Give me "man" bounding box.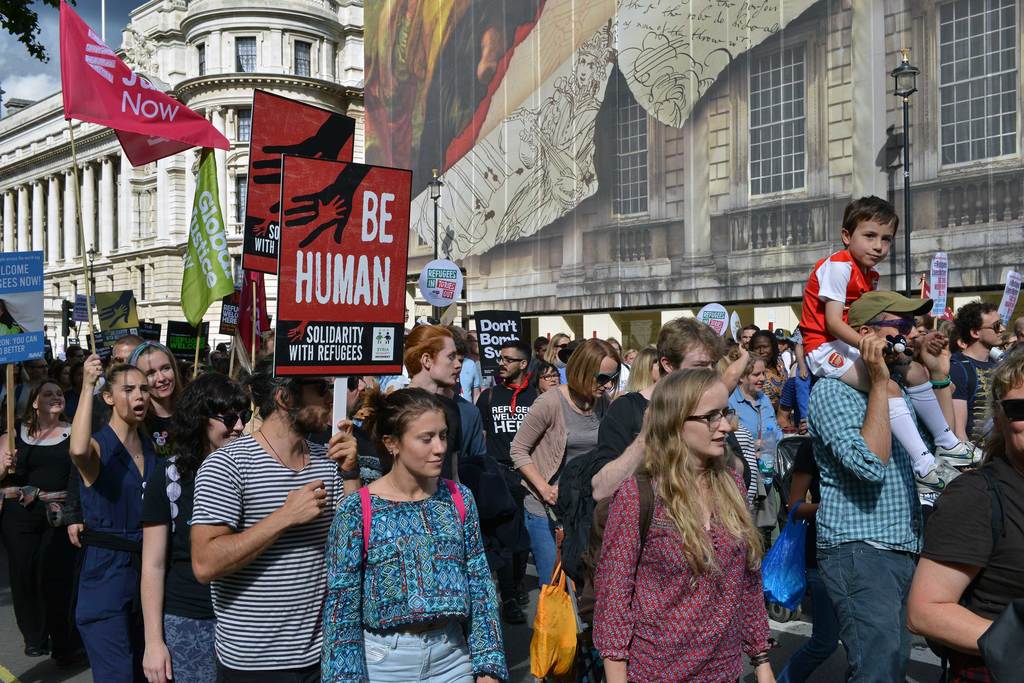
[x1=810, y1=293, x2=950, y2=682].
